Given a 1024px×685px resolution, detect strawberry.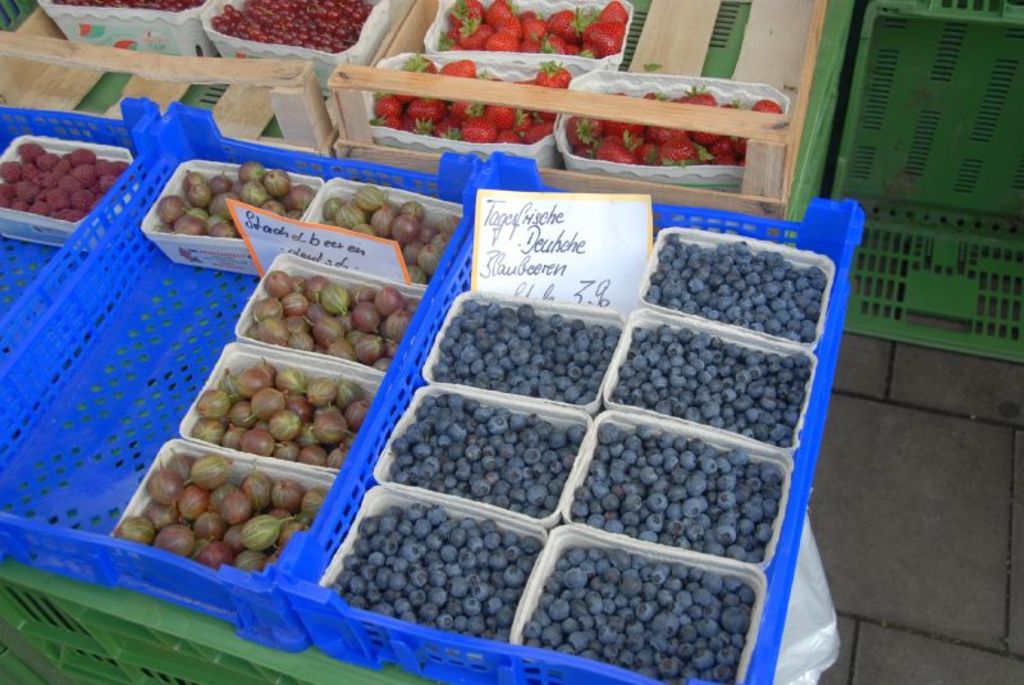
{"left": 511, "top": 113, "right": 547, "bottom": 129}.
